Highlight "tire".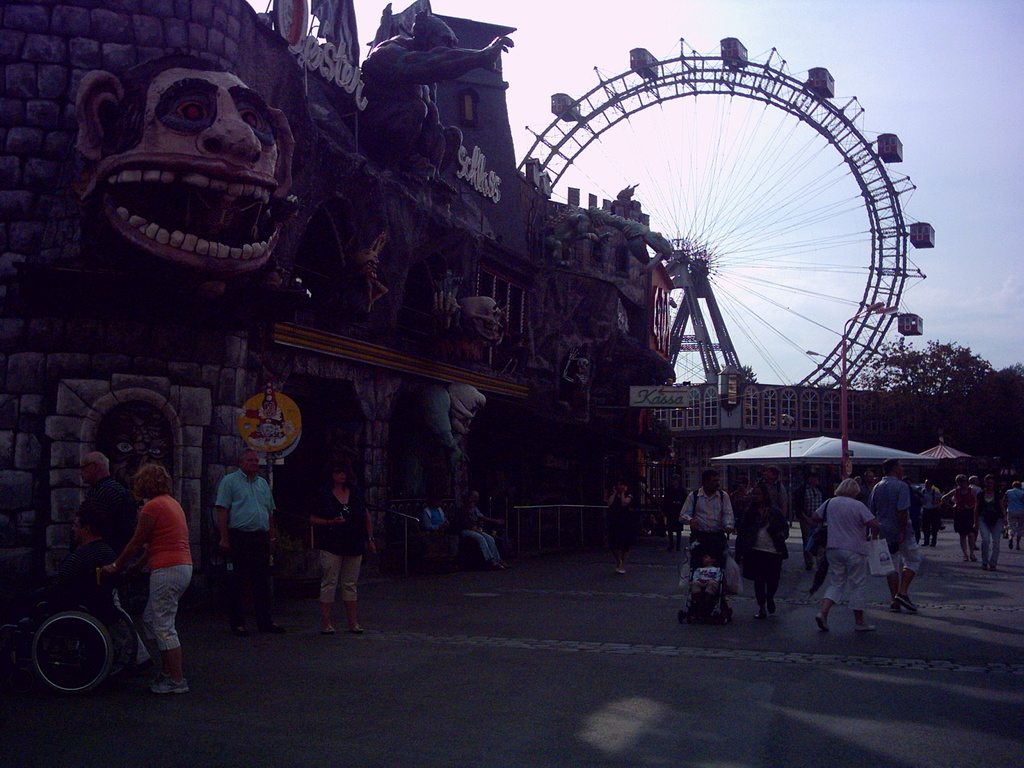
Highlighted region: locate(22, 603, 116, 703).
